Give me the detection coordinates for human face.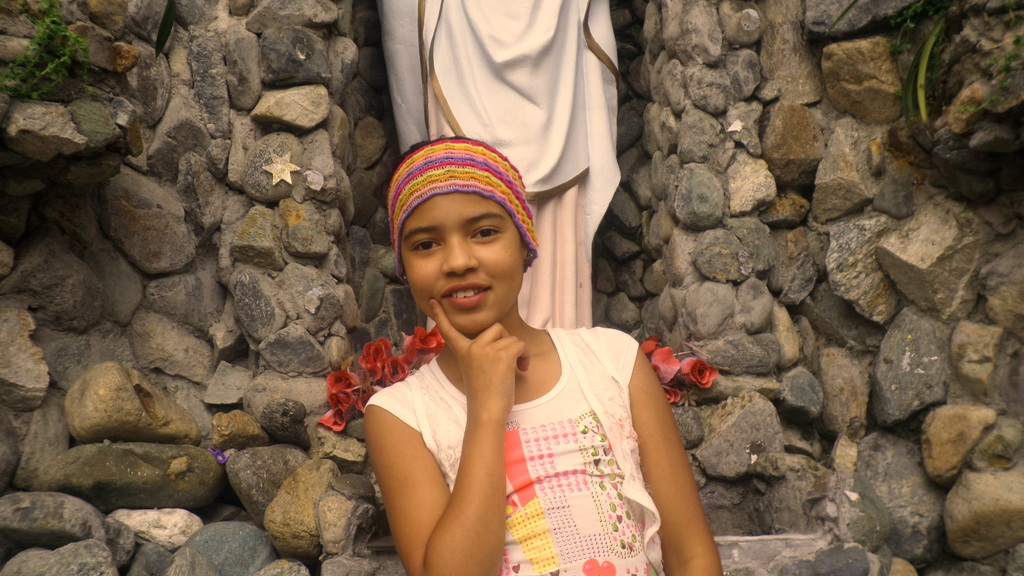
bbox=[398, 192, 528, 335].
